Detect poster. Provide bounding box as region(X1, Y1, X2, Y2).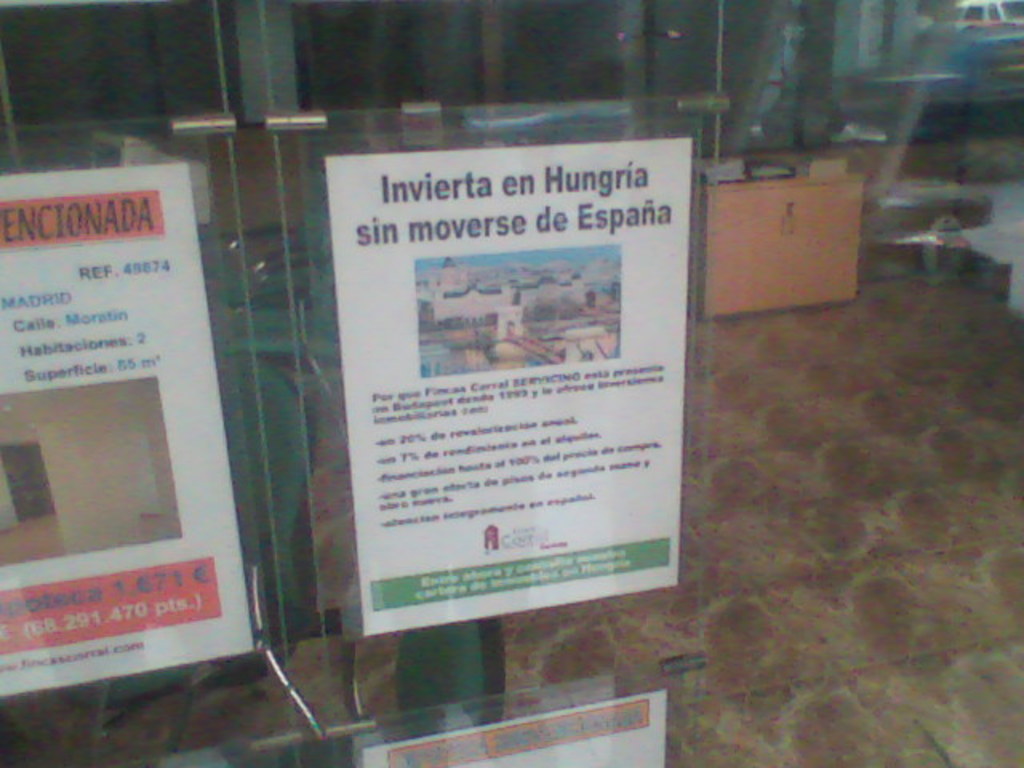
region(349, 694, 659, 766).
